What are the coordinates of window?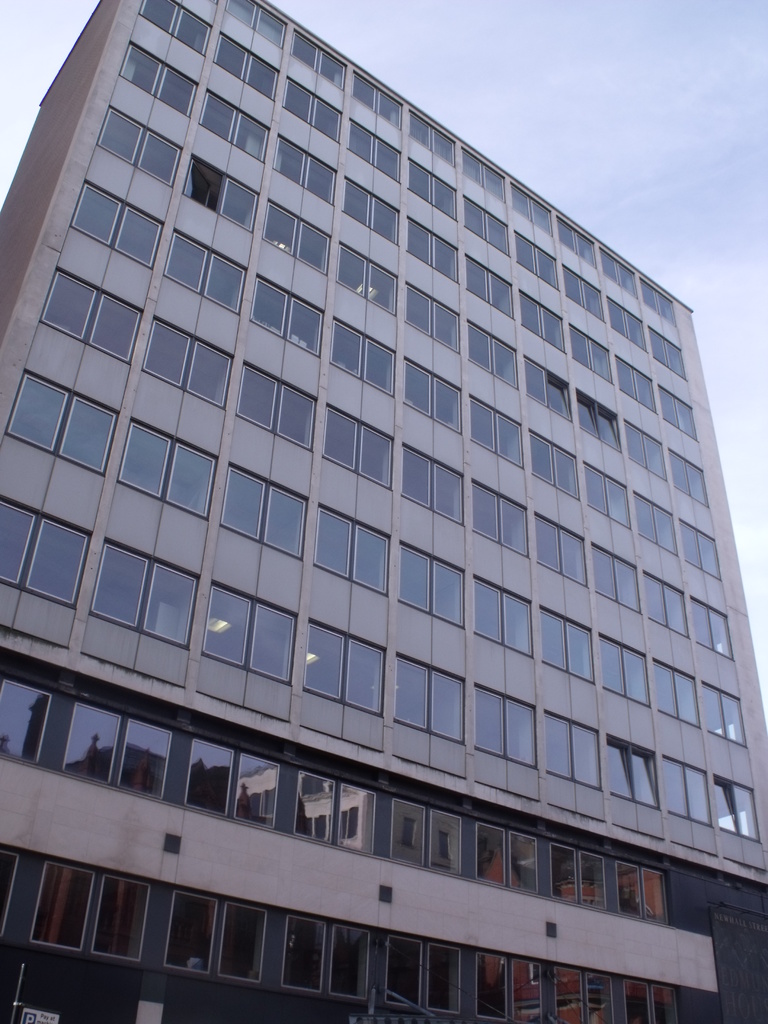
bbox=(31, 863, 90, 954).
